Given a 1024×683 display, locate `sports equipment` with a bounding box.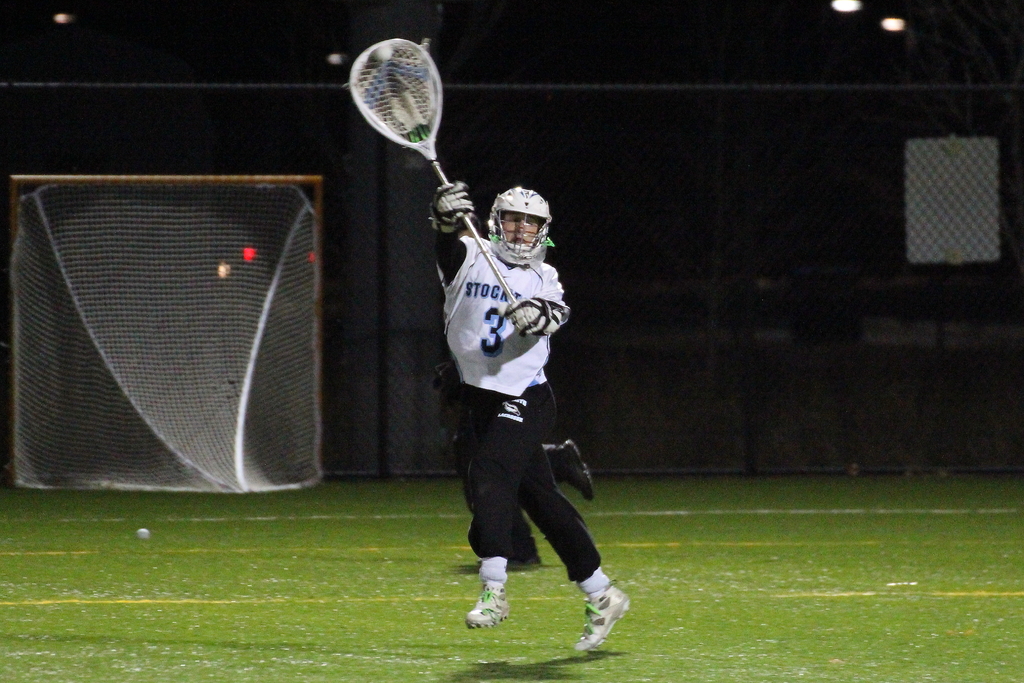
Located: pyautogui.locateOnScreen(350, 38, 514, 306).
